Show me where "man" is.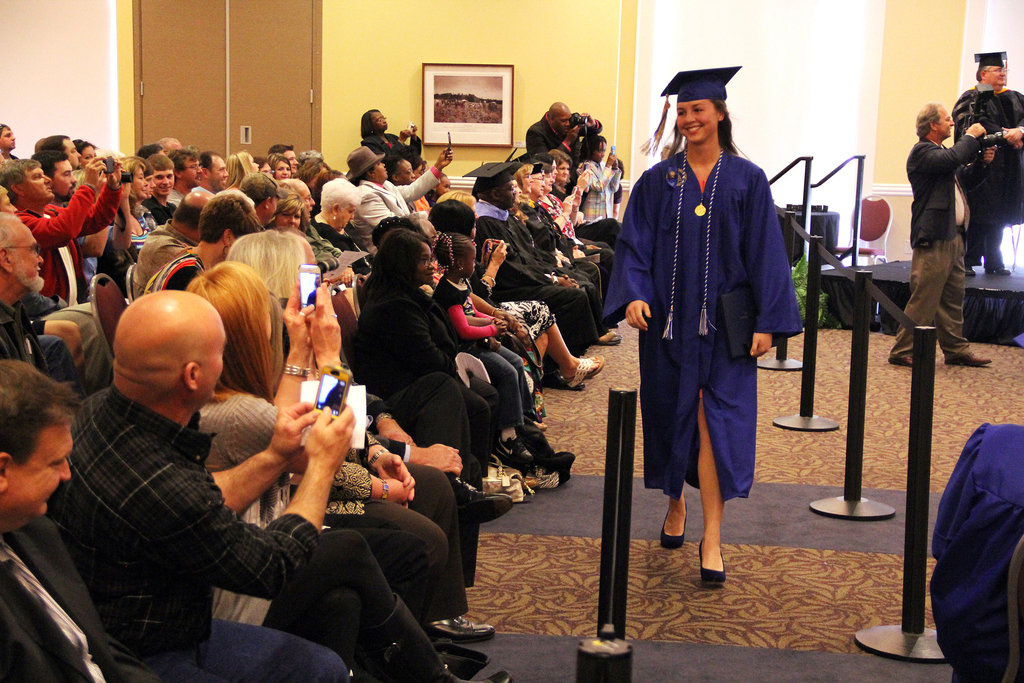
"man" is at pyautogui.locateOnScreen(137, 142, 163, 168).
